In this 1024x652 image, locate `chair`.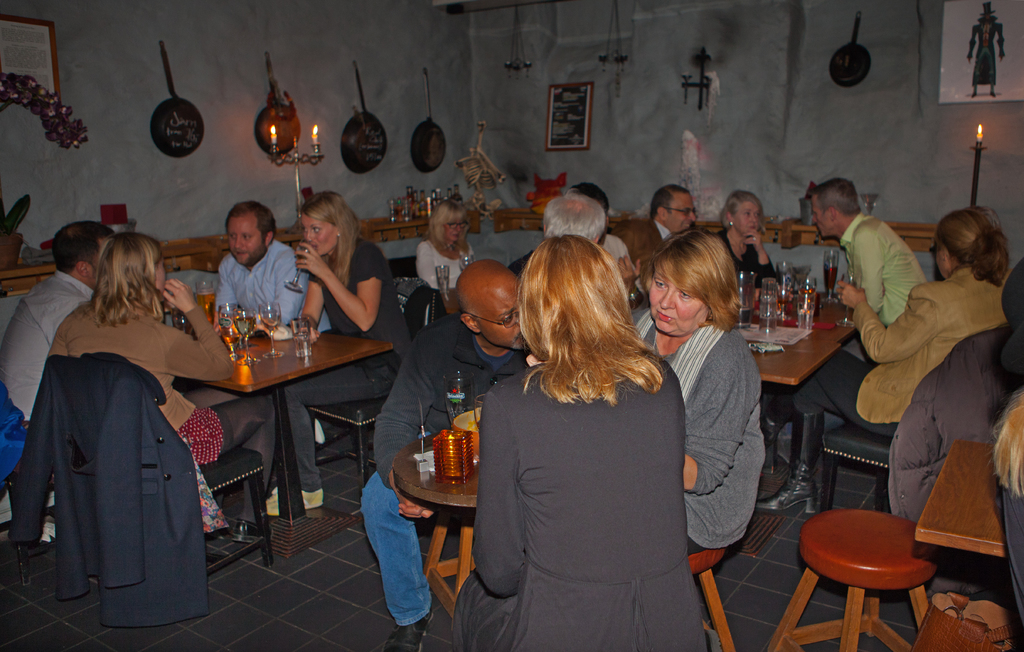
Bounding box: 49/353/271/607.
